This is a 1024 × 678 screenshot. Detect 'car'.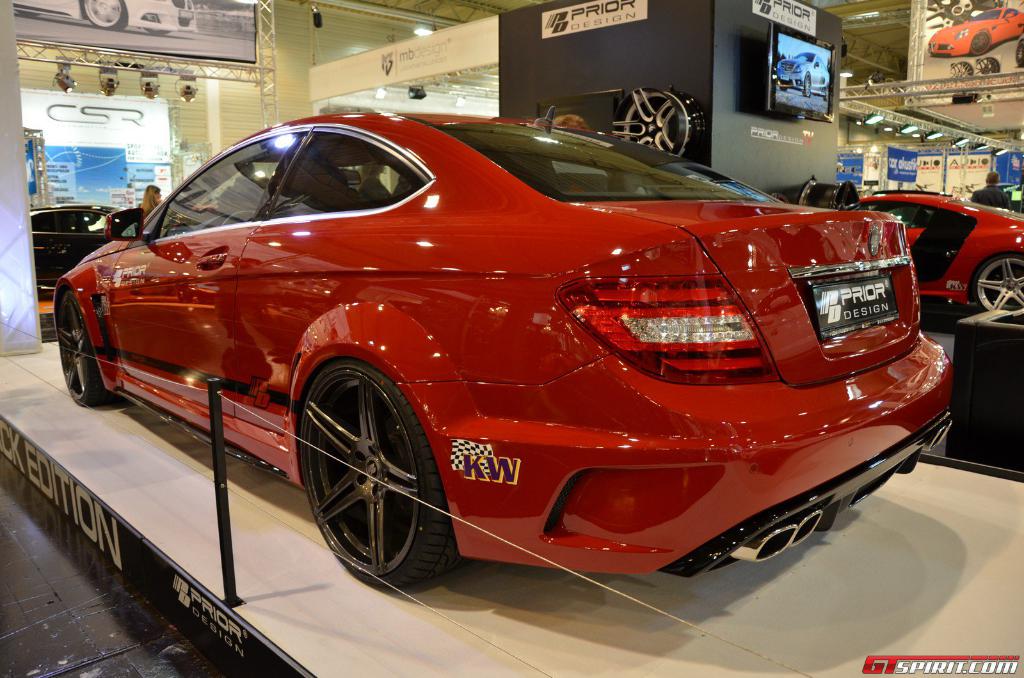
box=[844, 194, 1023, 319].
